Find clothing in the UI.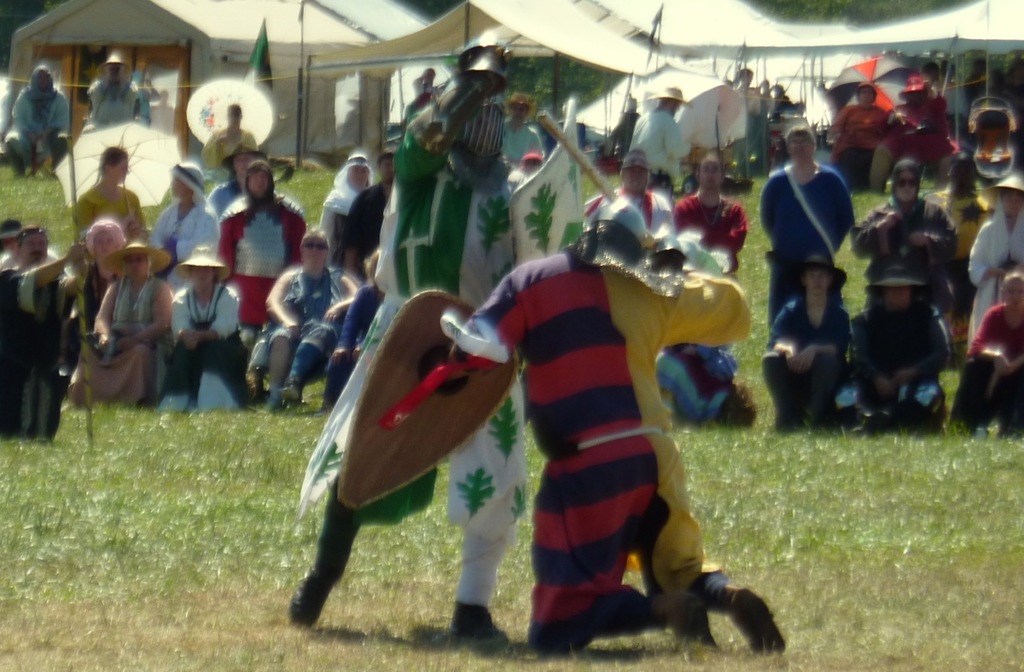
UI element at detection(673, 185, 748, 278).
